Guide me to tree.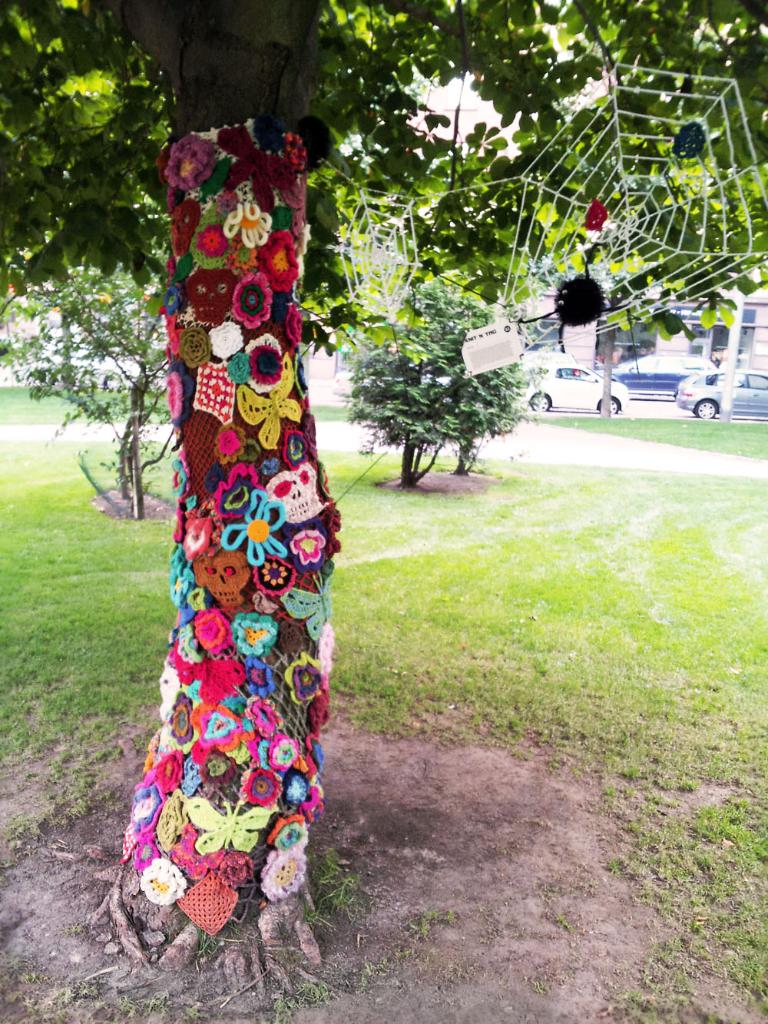
Guidance: bbox(49, 26, 492, 949).
